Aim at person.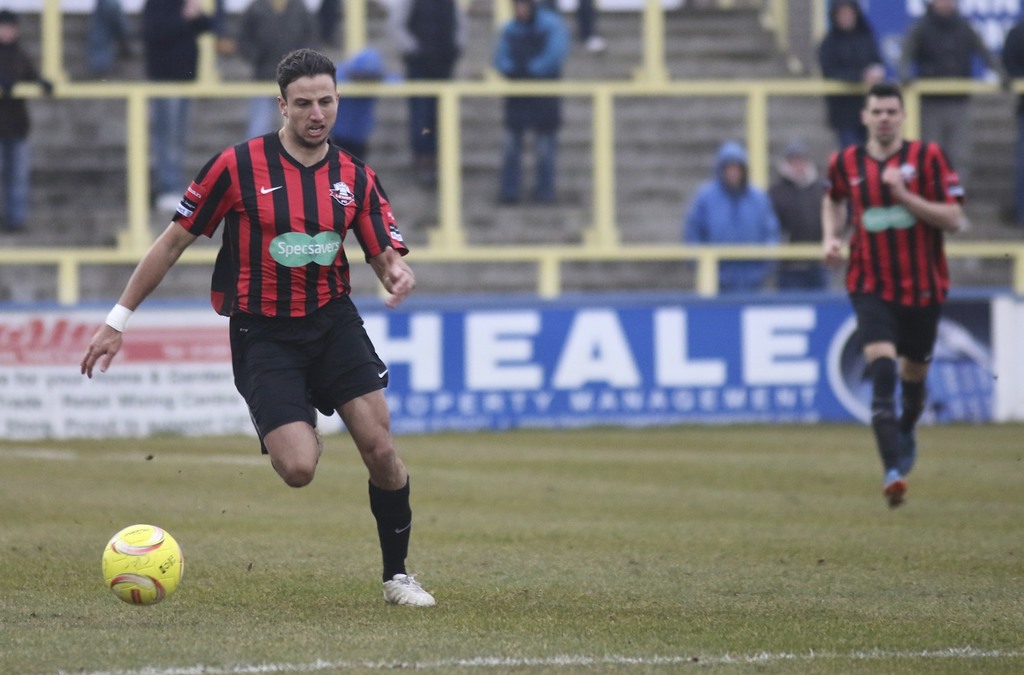
Aimed at x1=493, y1=0, x2=573, y2=203.
